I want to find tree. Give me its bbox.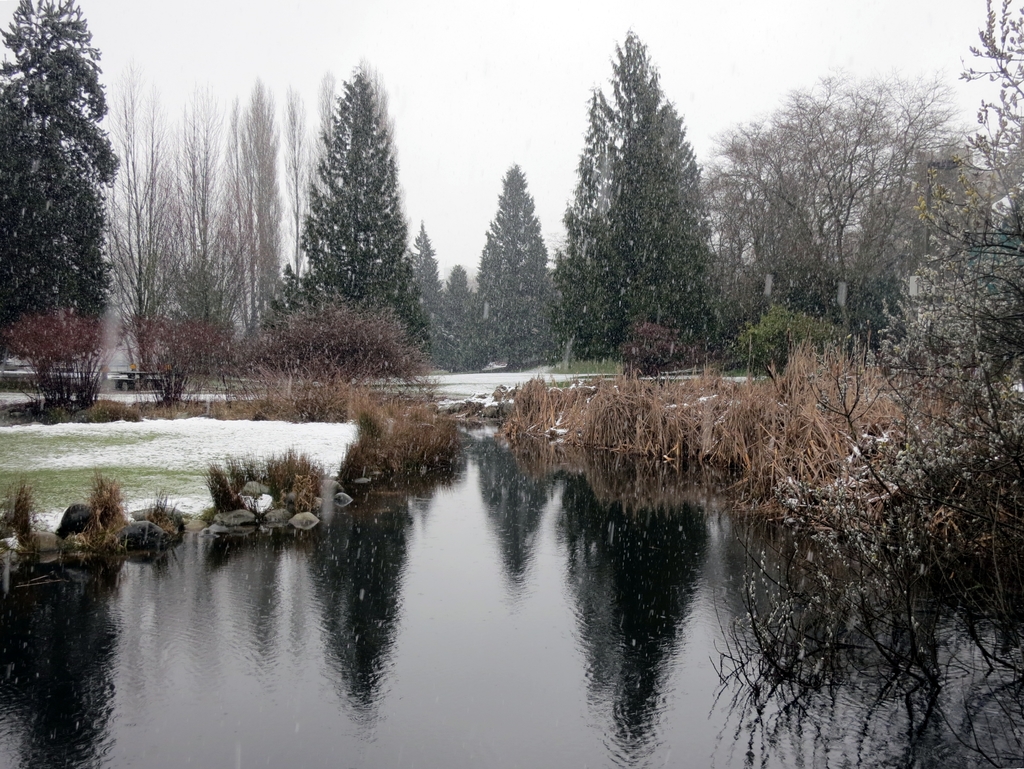
0 0 121 363.
